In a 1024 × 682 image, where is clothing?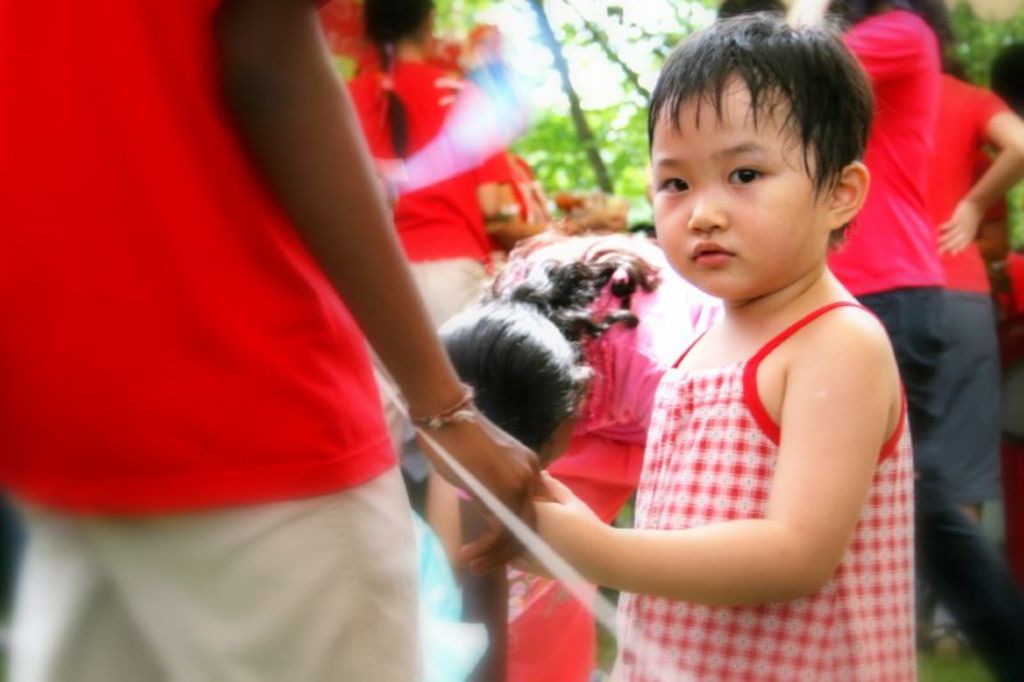
(left=824, top=0, right=1023, bottom=681).
